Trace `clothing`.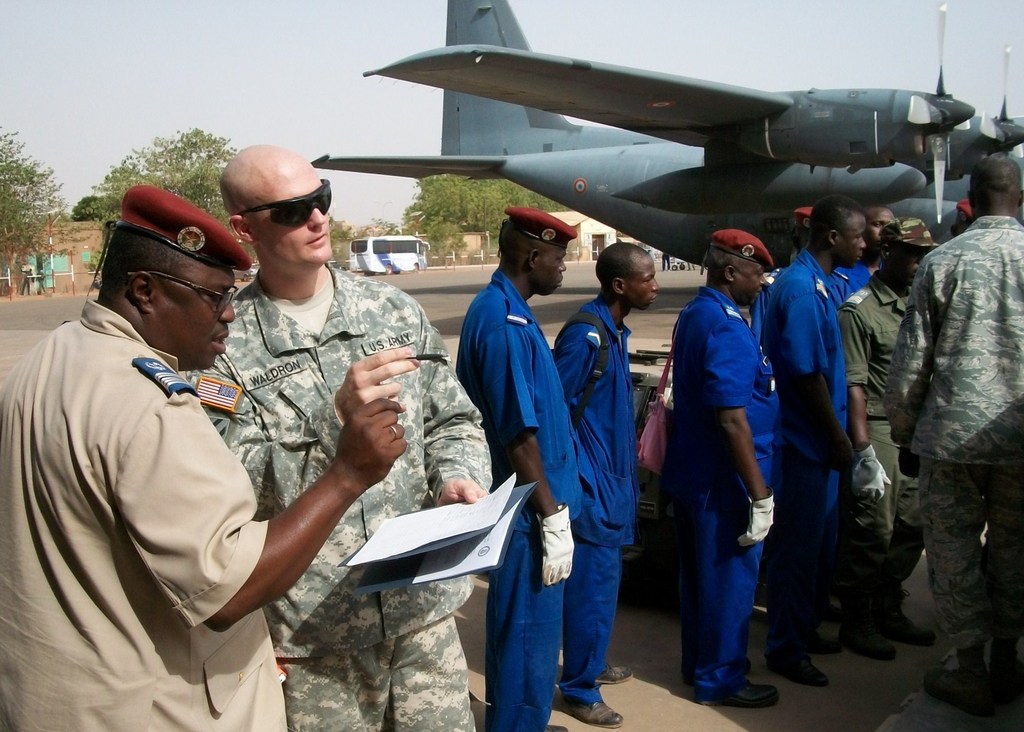
Traced to BBox(883, 214, 1023, 674).
